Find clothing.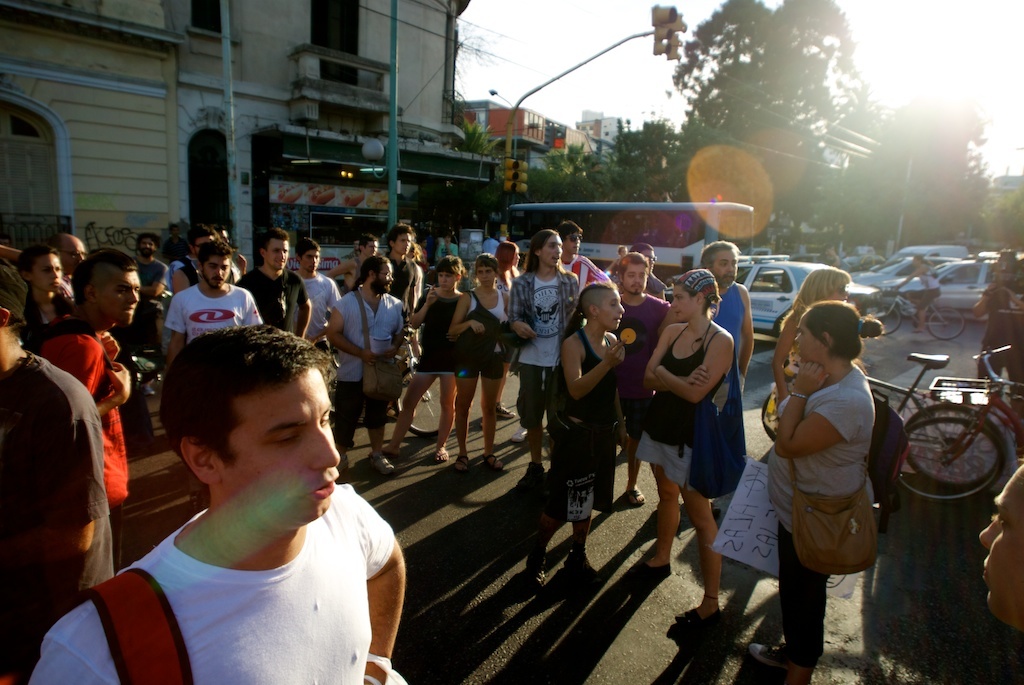
766:343:896:618.
